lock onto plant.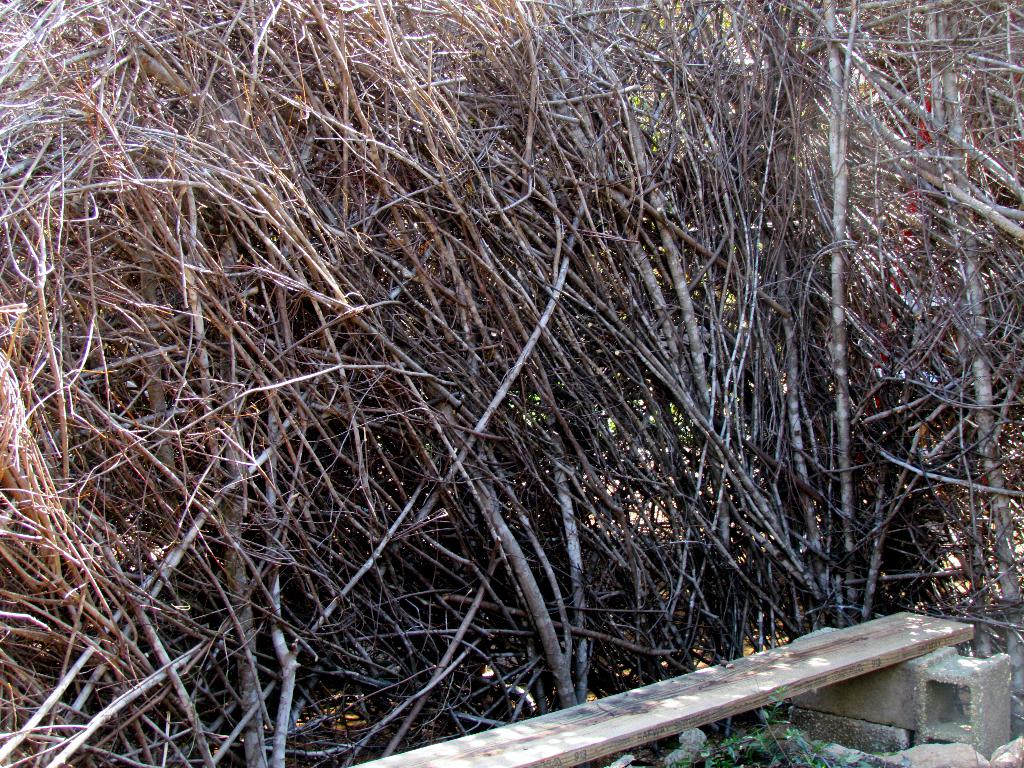
Locked: {"x1": 664, "y1": 683, "x2": 858, "y2": 767}.
